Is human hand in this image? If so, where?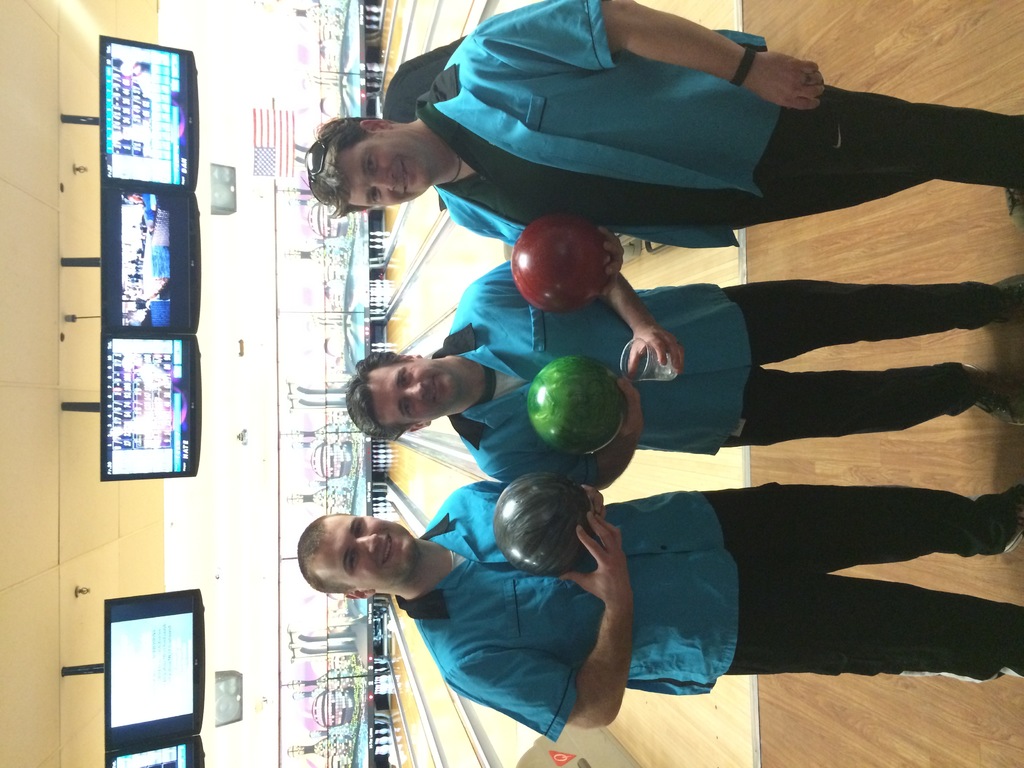
Yes, at x1=557 y1=511 x2=633 y2=605.
